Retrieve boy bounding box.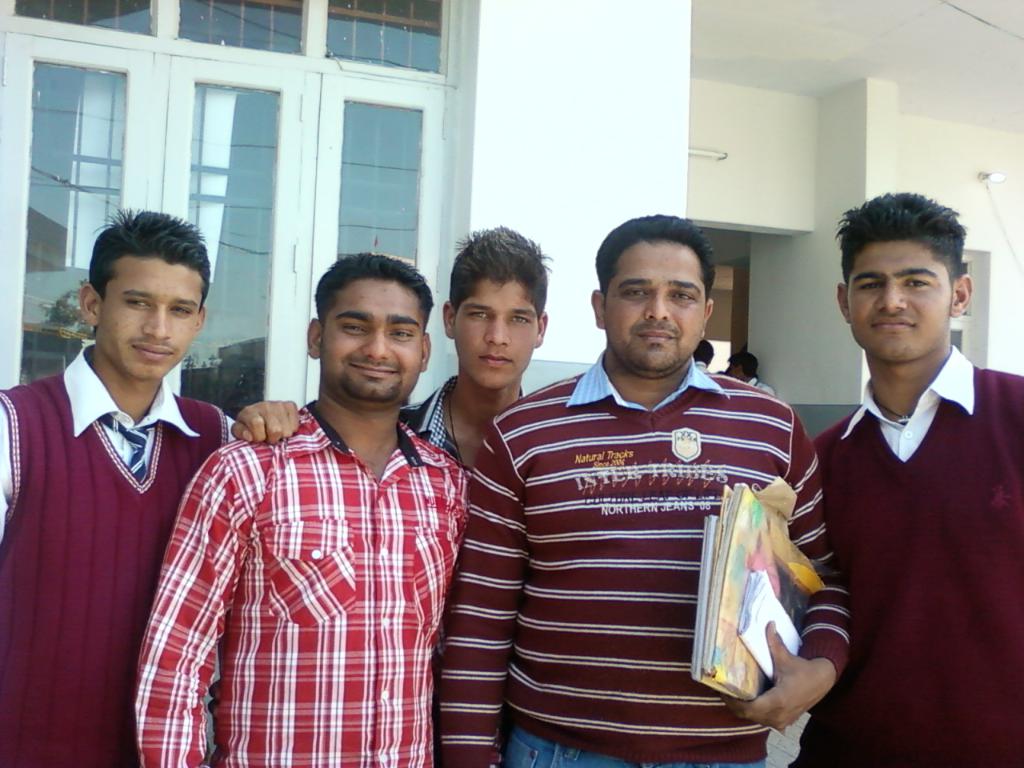
Bounding box: 398:225:553:489.
